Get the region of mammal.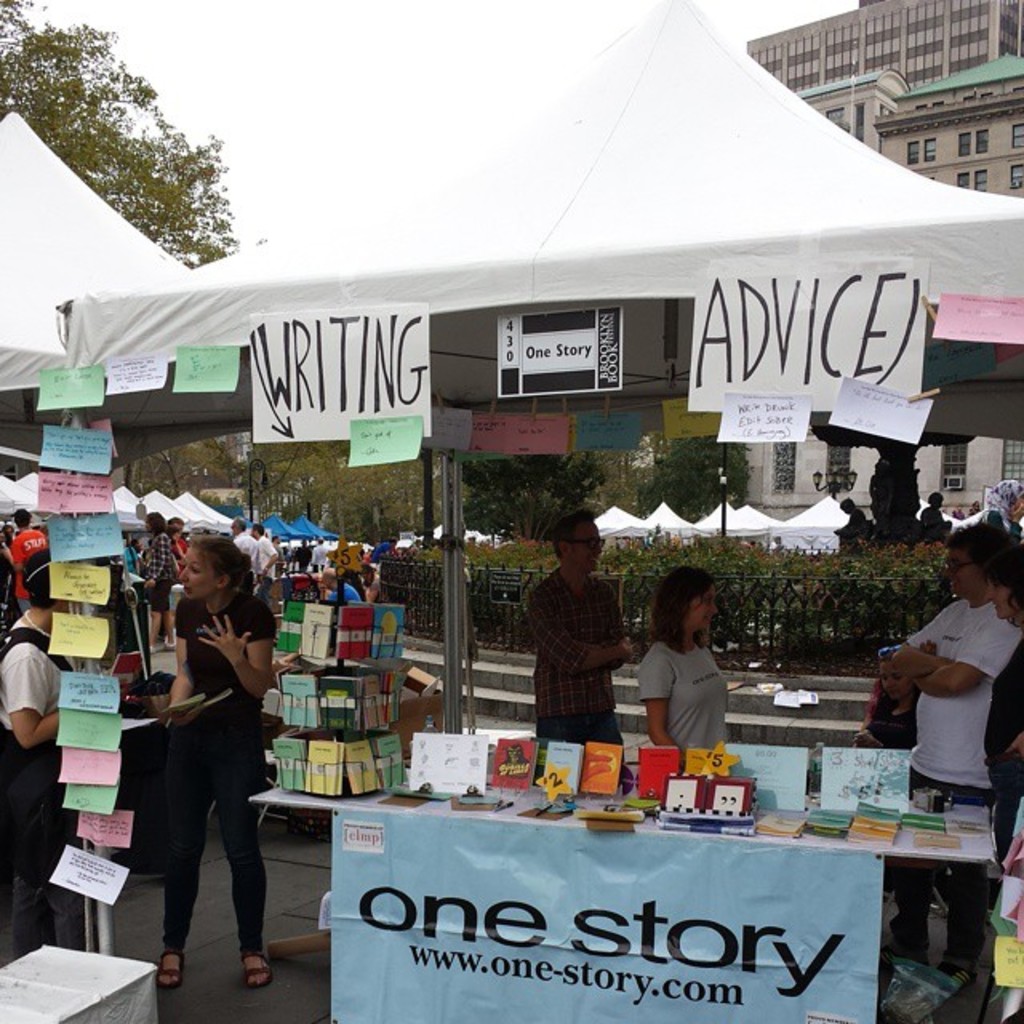
pyautogui.locateOnScreen(0, 550, 104, 950).
